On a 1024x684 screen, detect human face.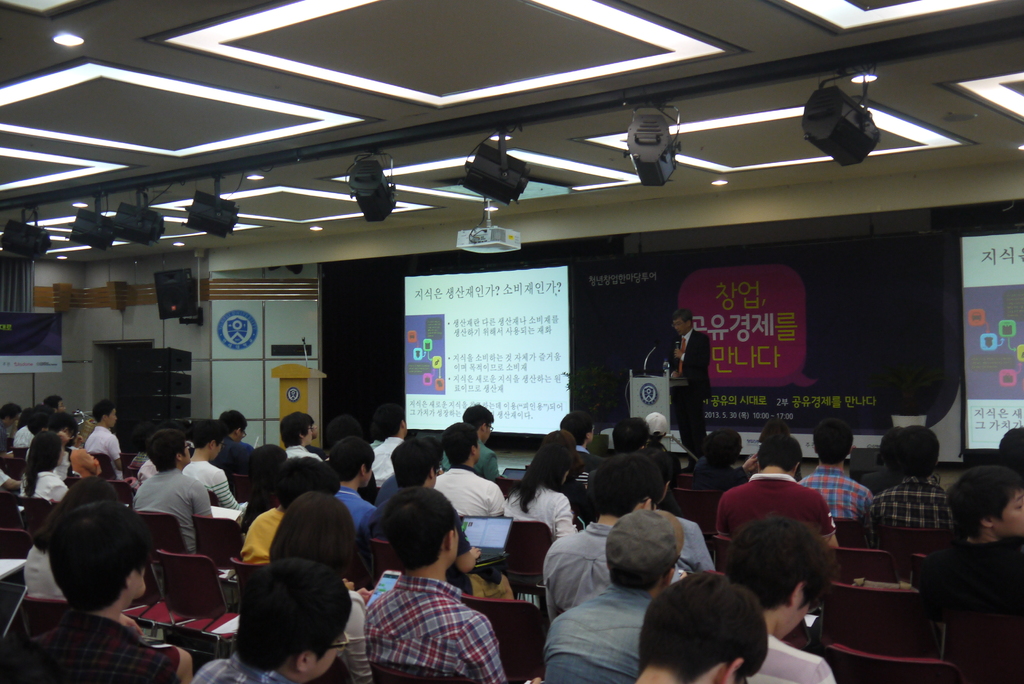
[left=315, top=632, right=341, bottom=673].
